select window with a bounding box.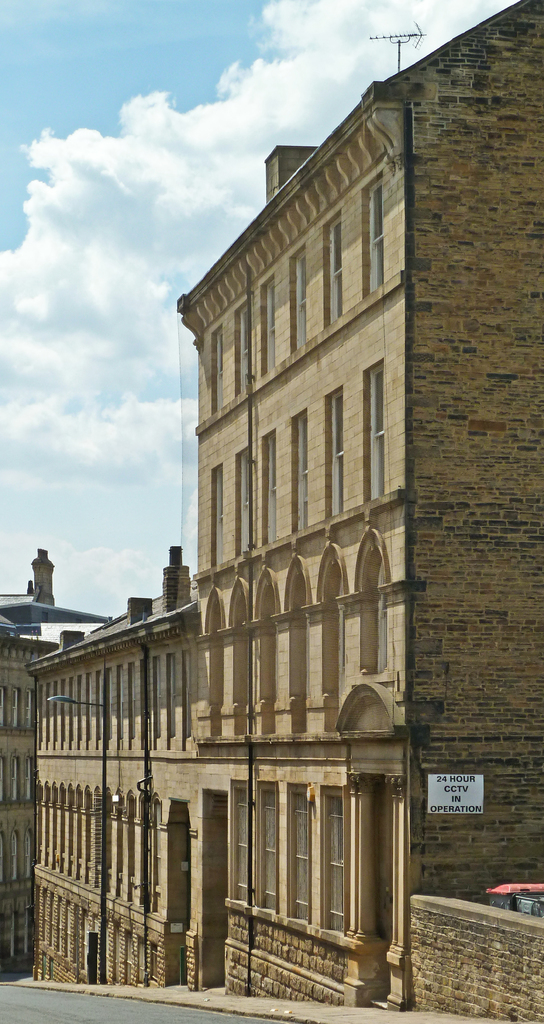
(207,331,224,413).
